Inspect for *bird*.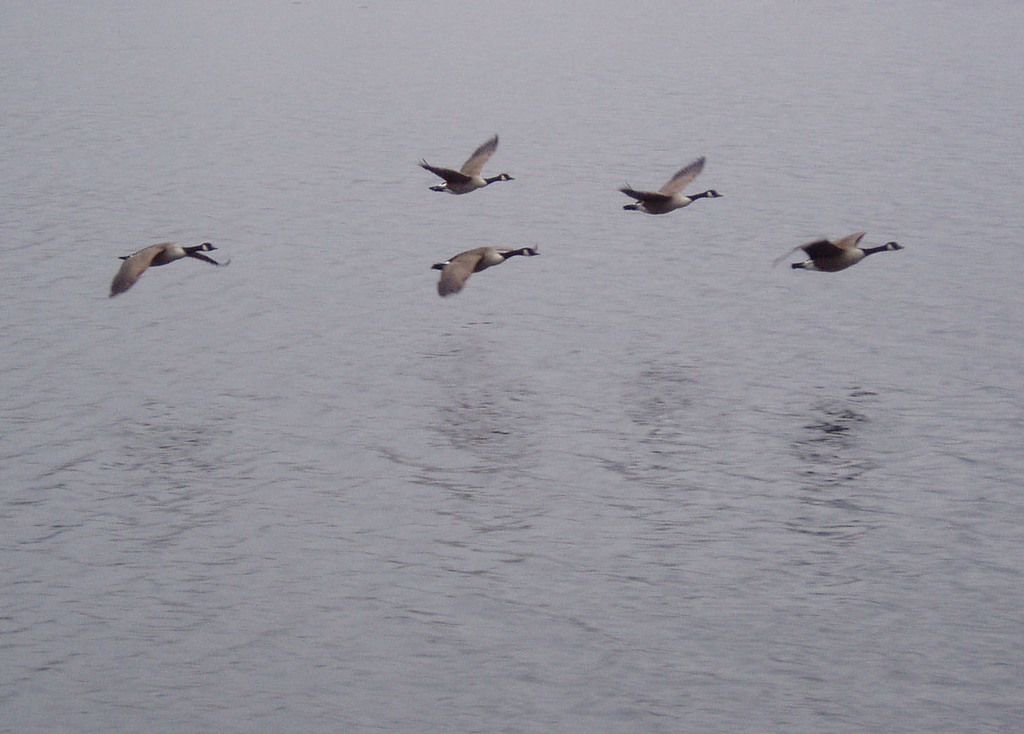
Inspection: l=430, t=245, r=542, b=300.
